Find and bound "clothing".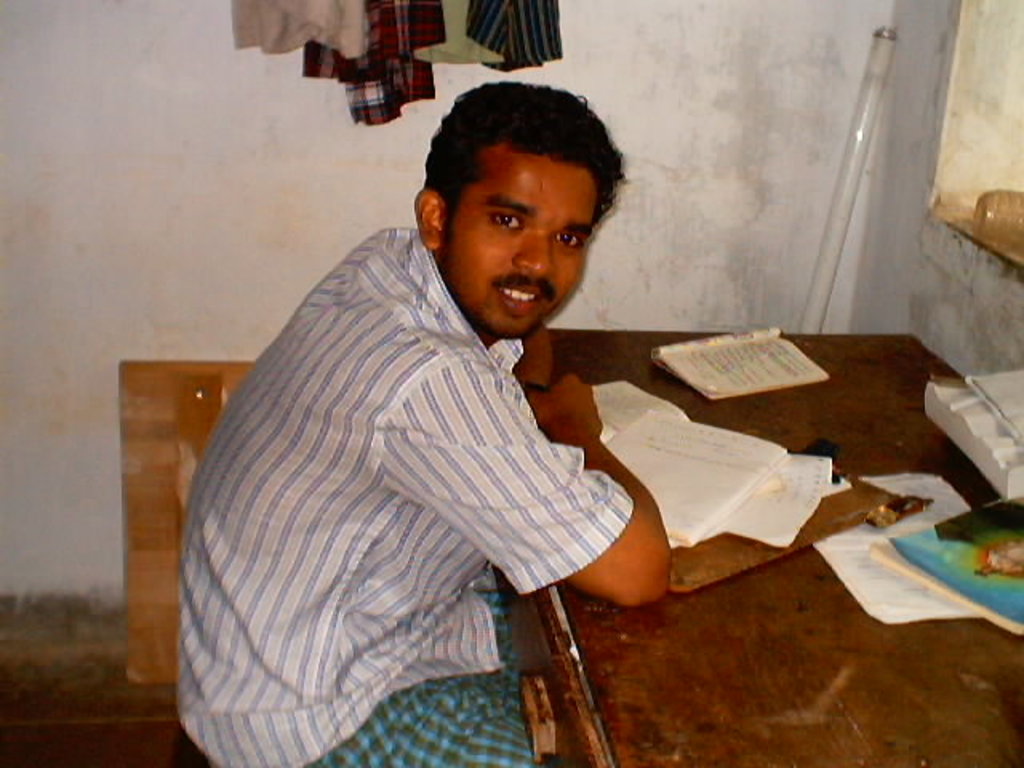
Bound: detection(171, 182, 691, 767).
